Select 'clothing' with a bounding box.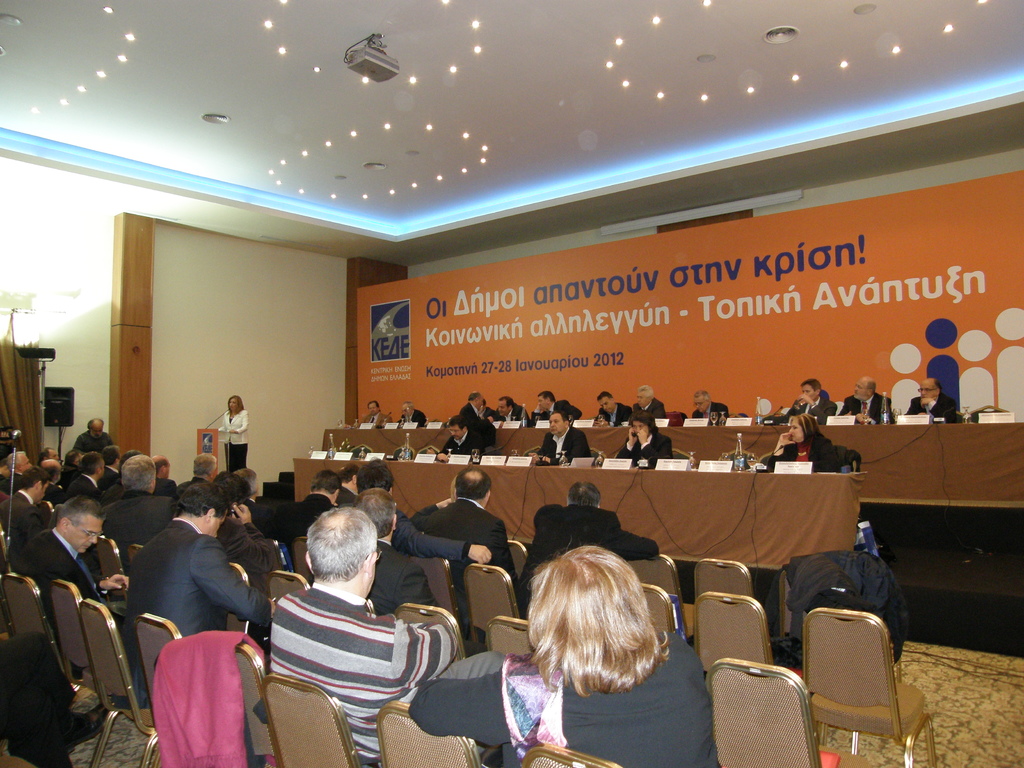
(left=271, top=495, right=336, bottom=536).
